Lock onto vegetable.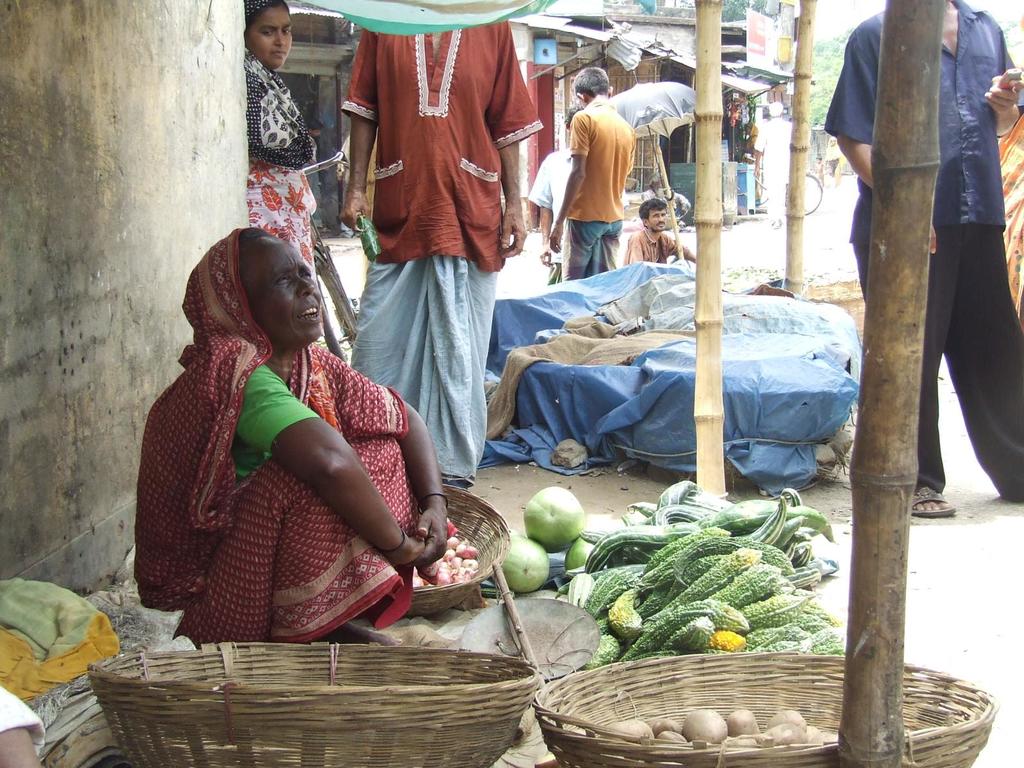
Locked: left=504, top=535, right=545, bottom=593.
